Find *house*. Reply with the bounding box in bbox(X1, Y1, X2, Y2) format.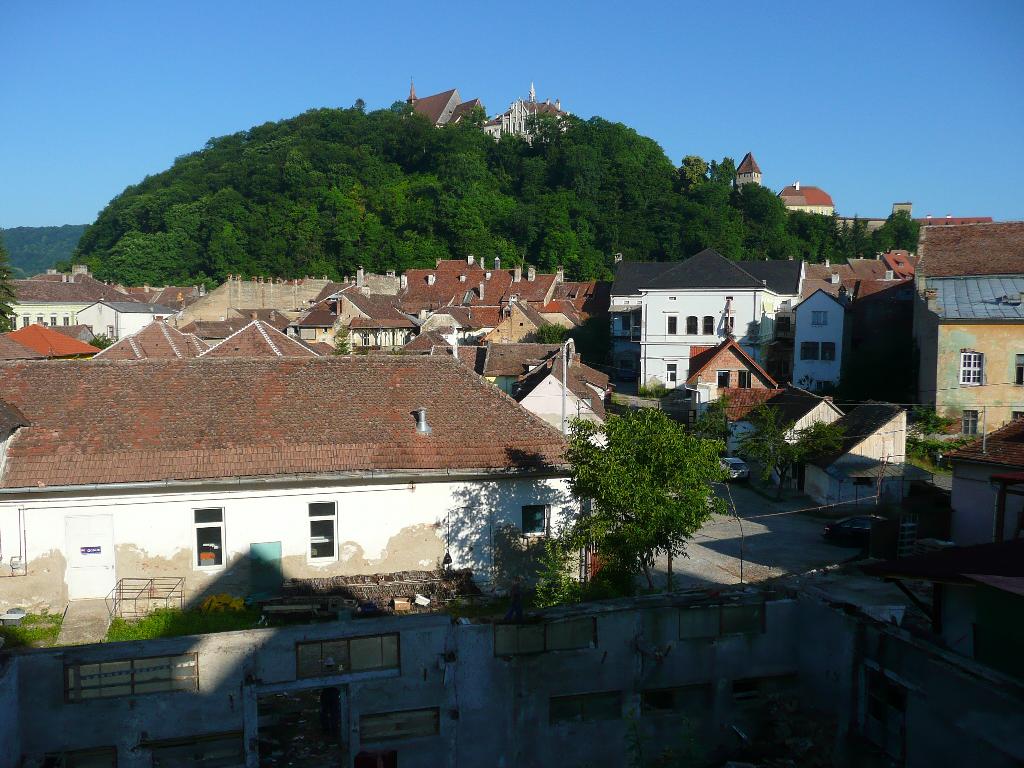
bbox(724, 388, 782, 442).
